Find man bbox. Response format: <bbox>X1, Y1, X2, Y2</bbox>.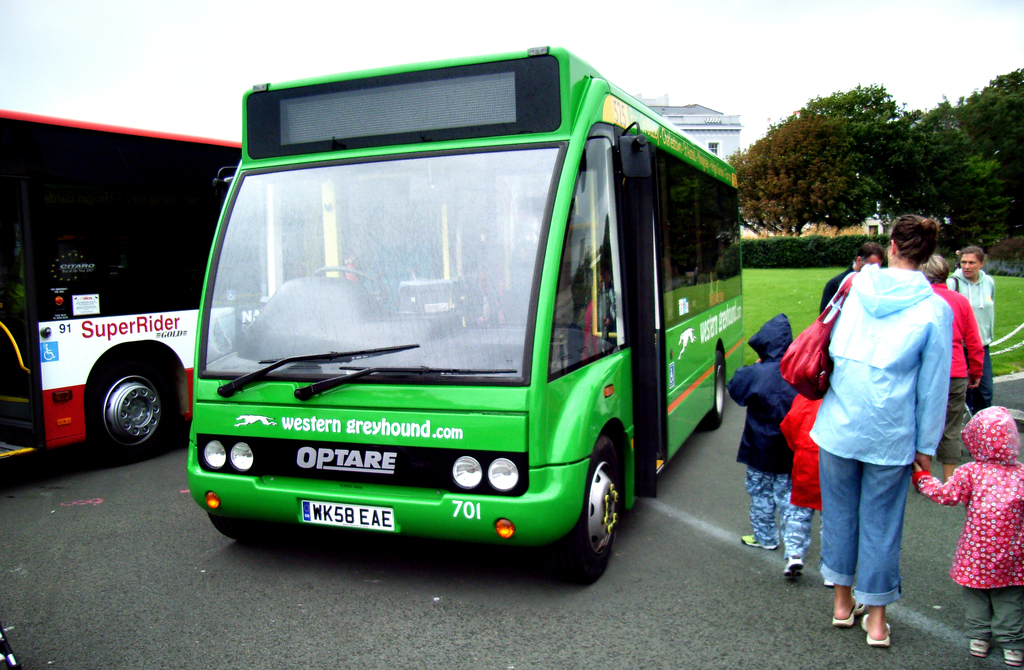
<bbox>815, 238, 888, 375</bbox>.
